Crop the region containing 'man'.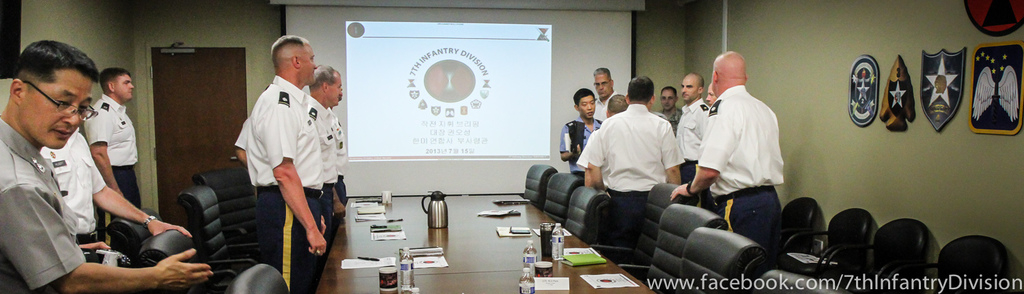
Crop region: x1=588, y1=59, x2=613, y2=113.
